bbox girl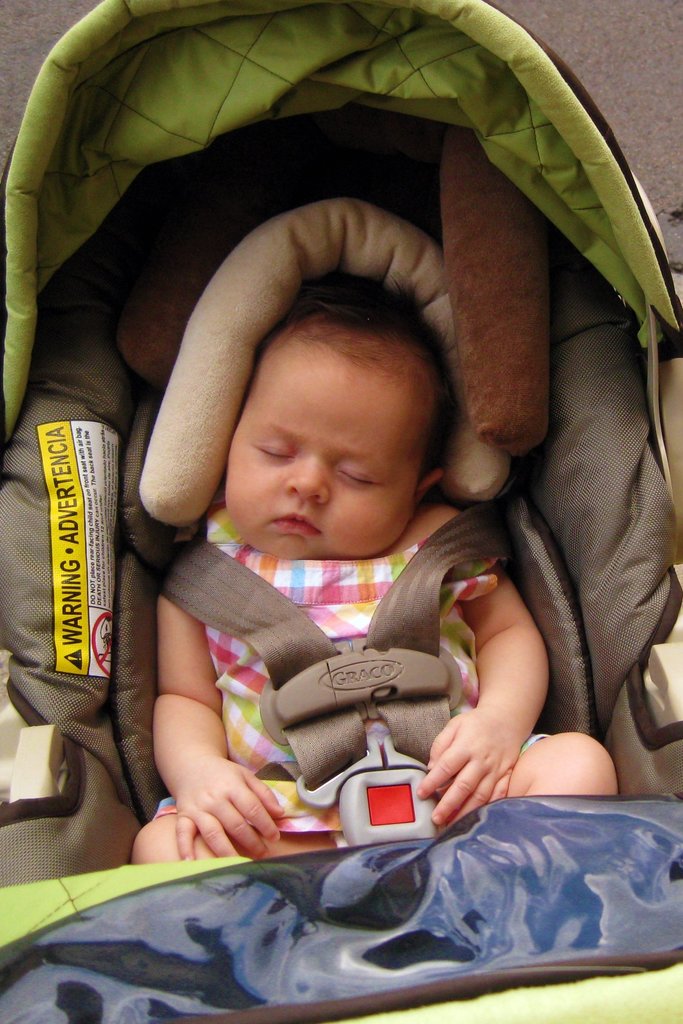
x1=132, y1=266, x2=614, y2=859
